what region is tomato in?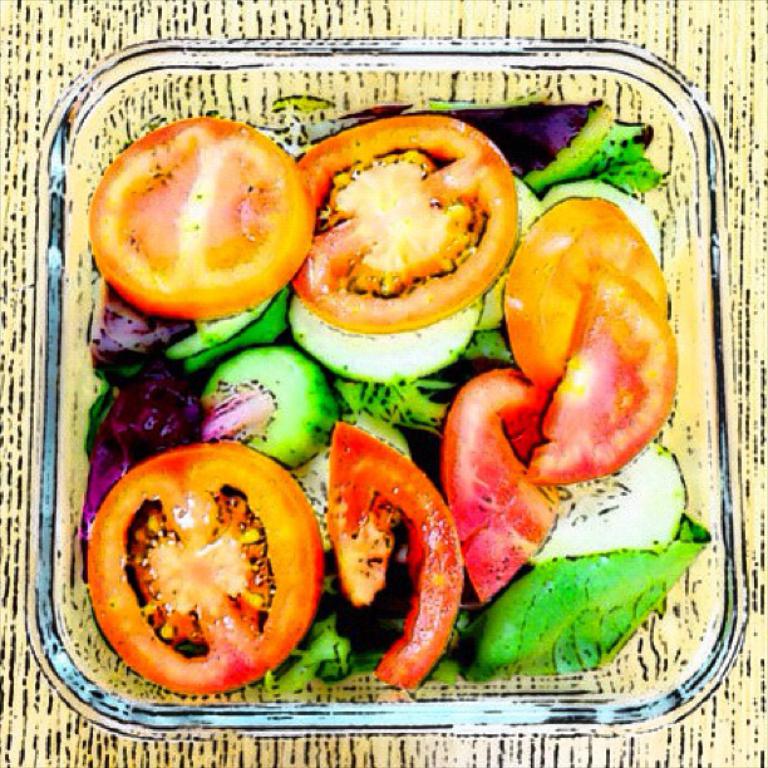
497, 195, 675, 395.
